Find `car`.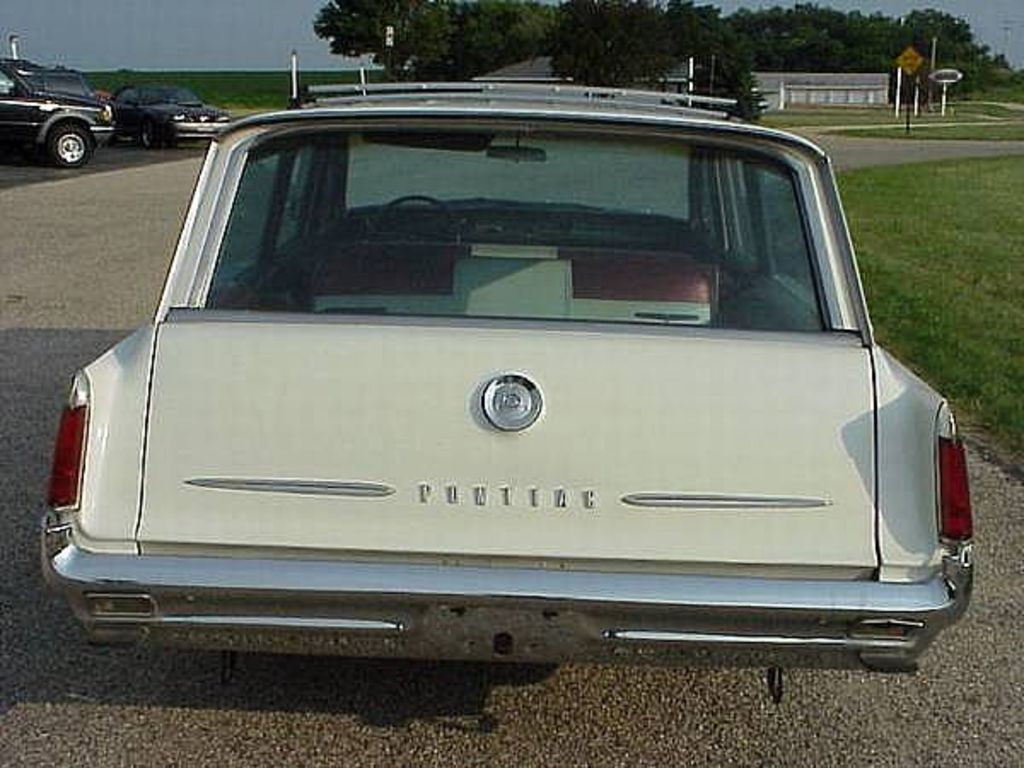
bbox(109, 82, 227, 155).
